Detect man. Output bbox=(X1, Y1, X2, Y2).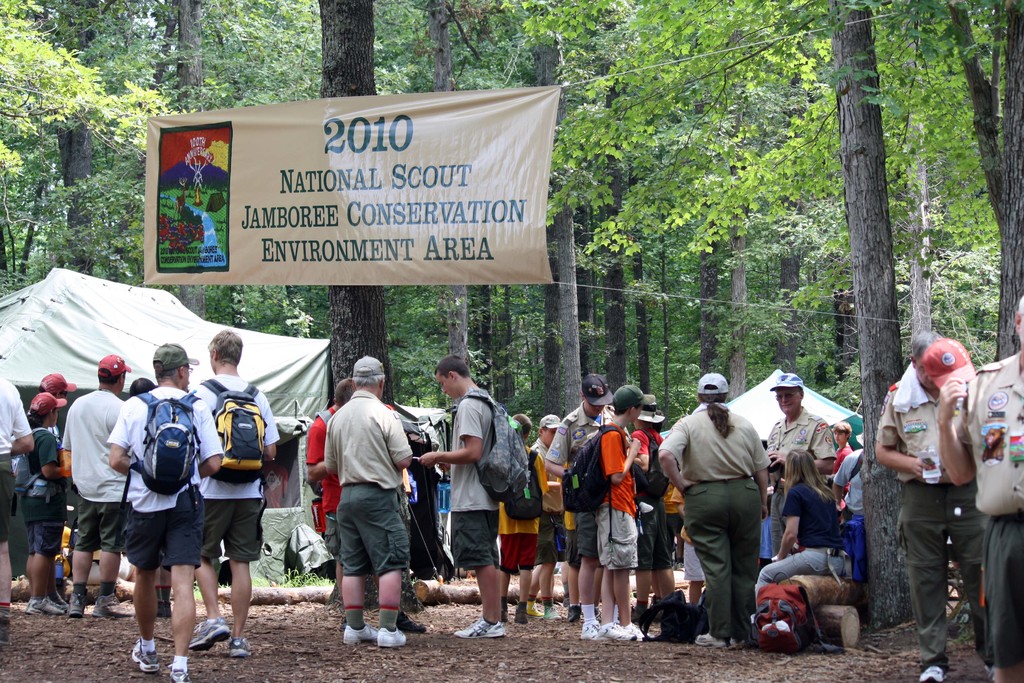
bbox=(414, 357, 509, 639).
